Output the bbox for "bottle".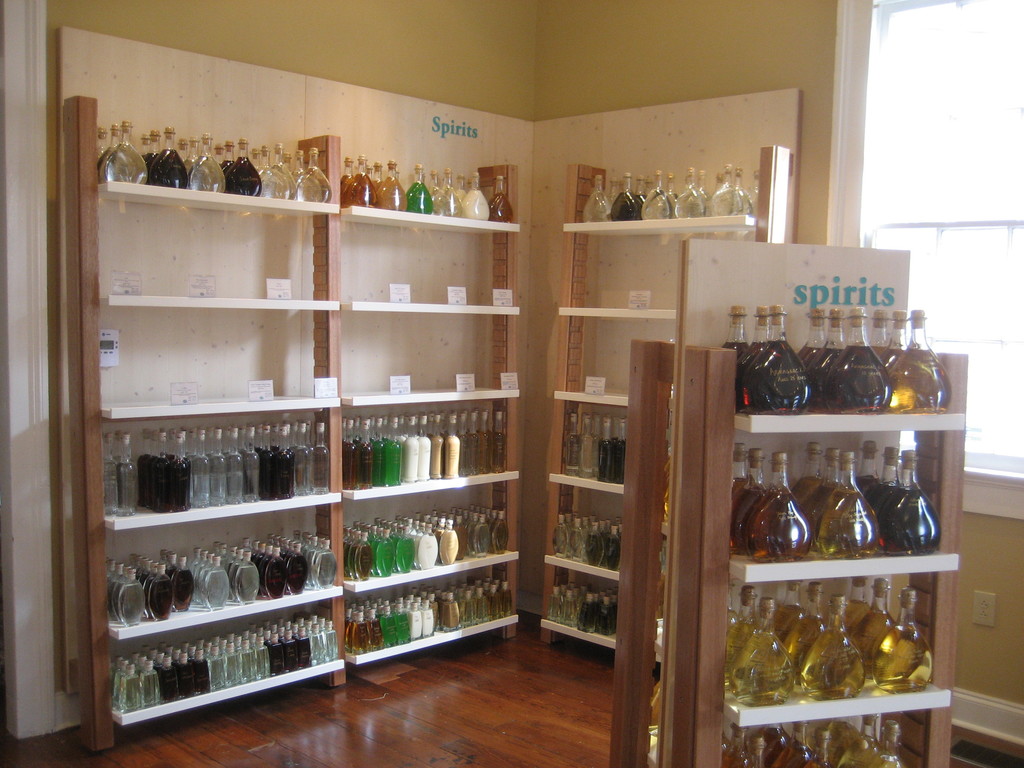
bbox=(868, 307, 890, 356).
